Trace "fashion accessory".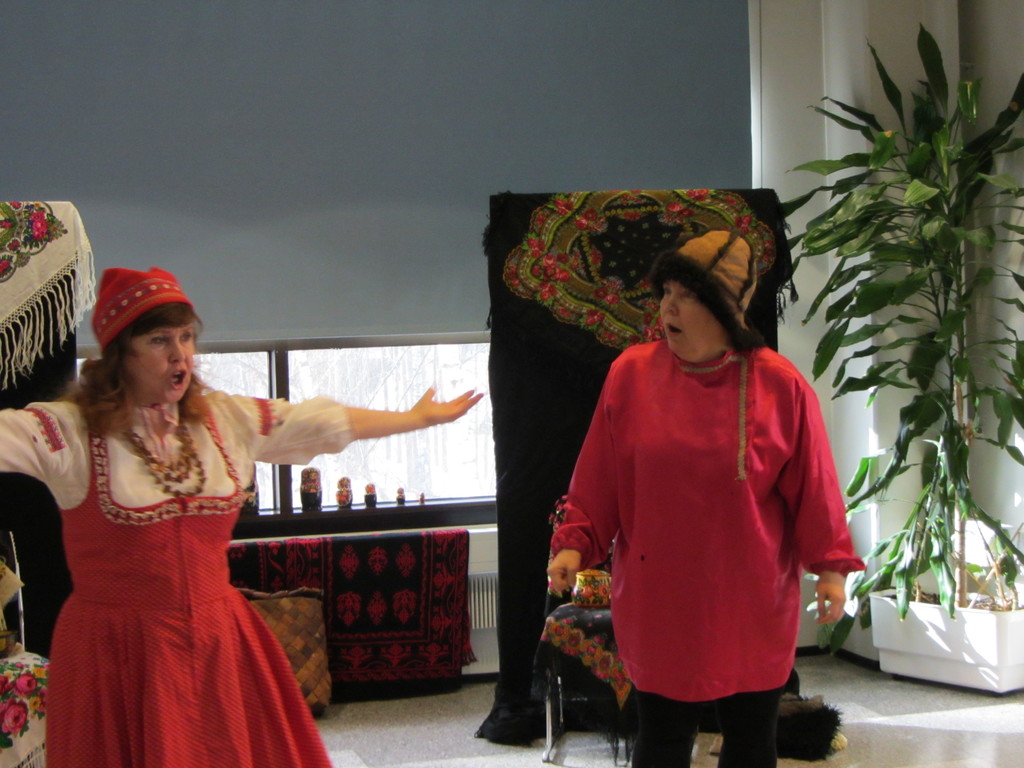
Traced to locate(643, 230, 767, 353).
